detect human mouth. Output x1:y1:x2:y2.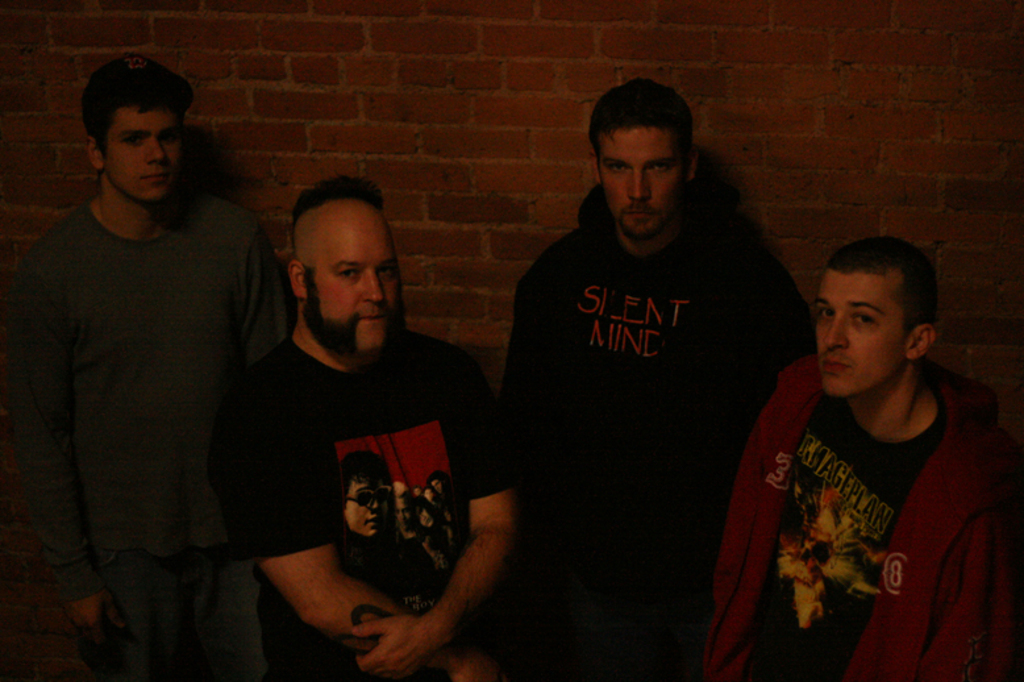
627:204:657:221.
